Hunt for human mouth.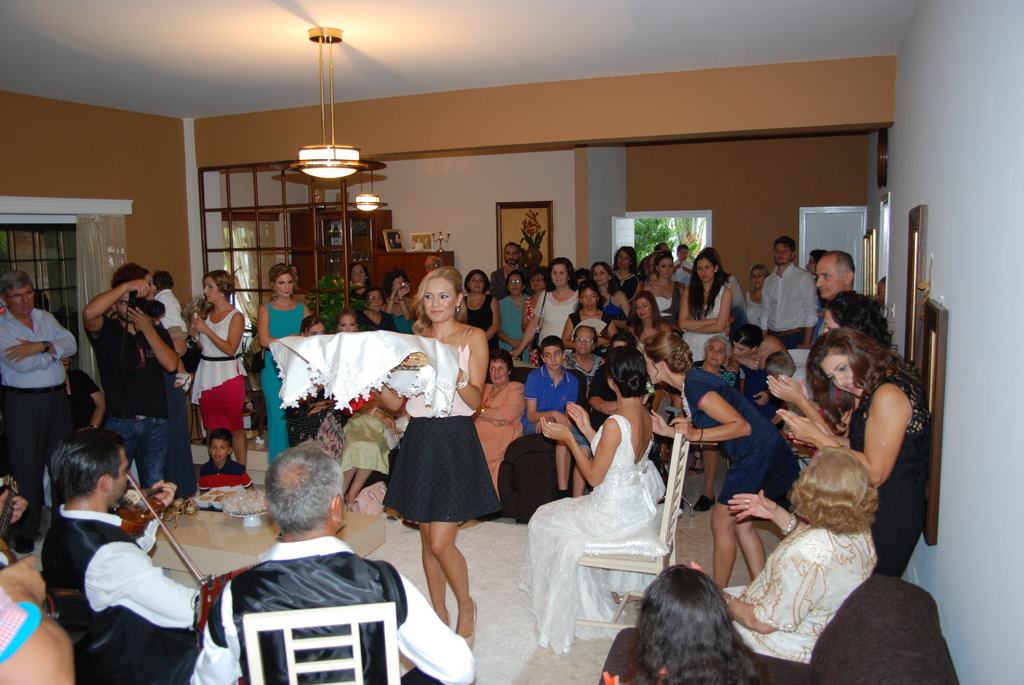
Hunted down at 493:376:501:380.
